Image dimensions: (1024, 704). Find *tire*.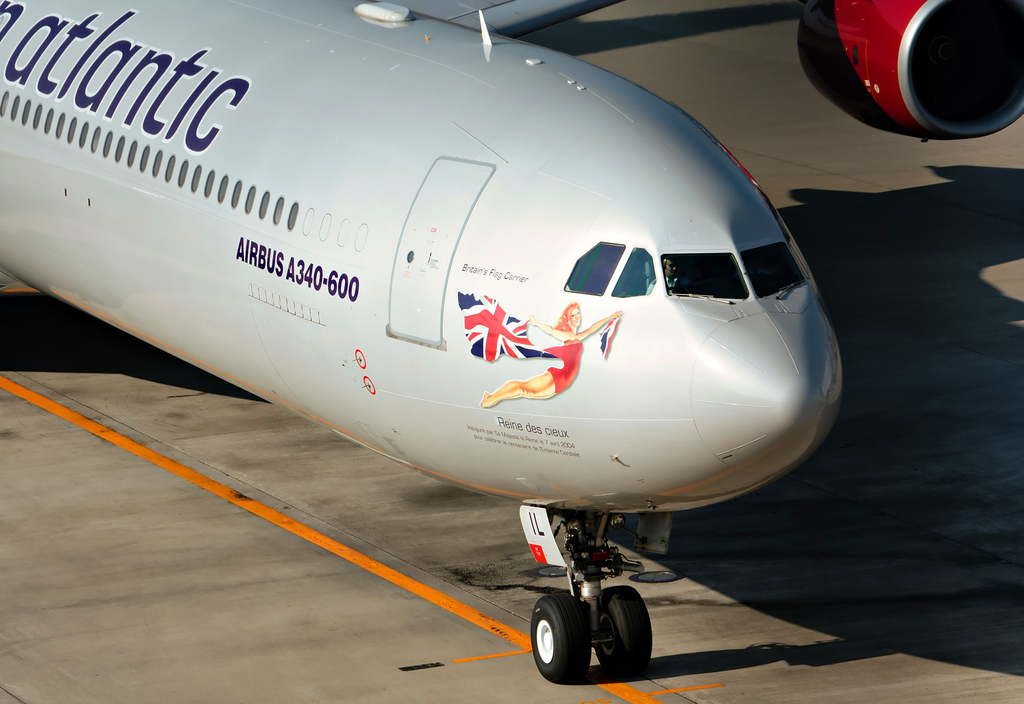
detection(528, 592, 596, 687).
